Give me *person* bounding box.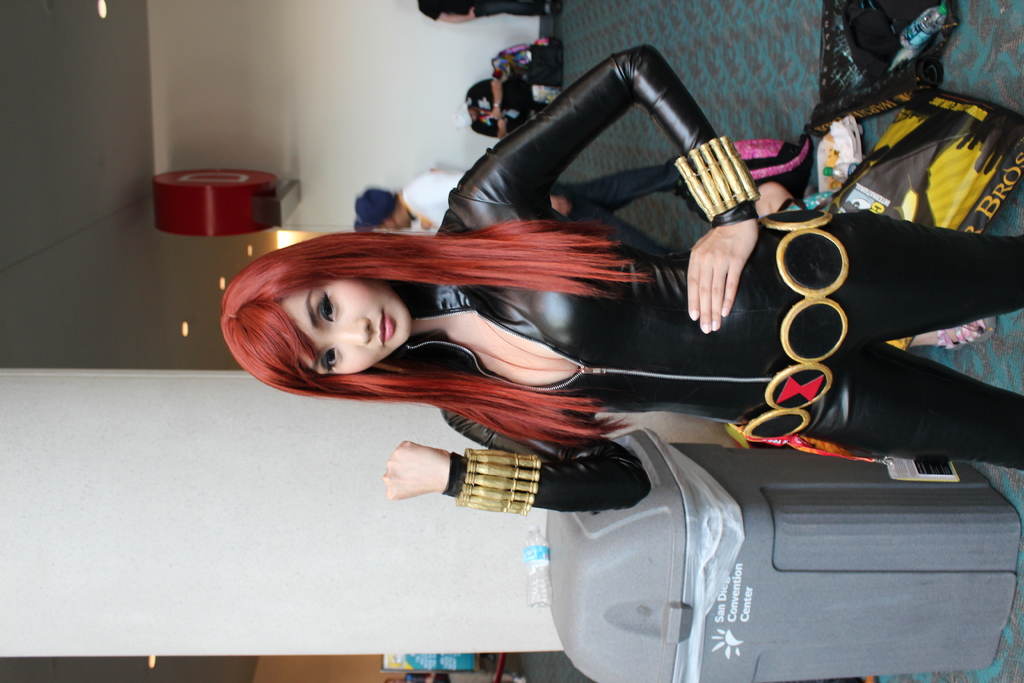
select_region(459, 42, 555, 131).
